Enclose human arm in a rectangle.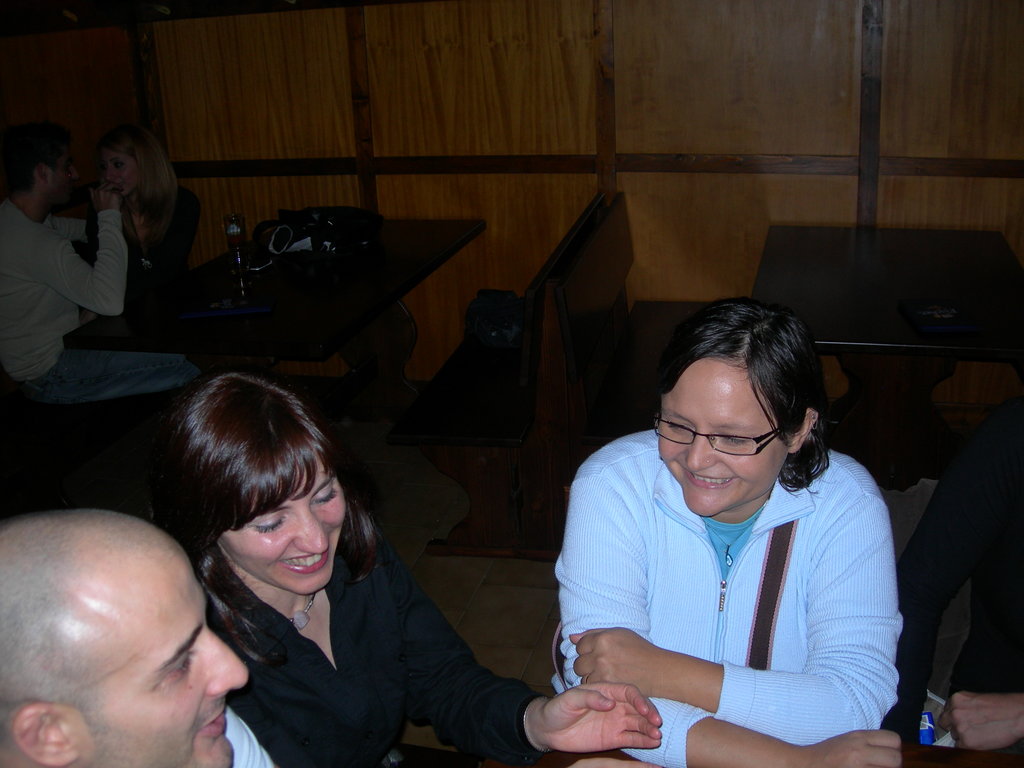
crop(563, 626, 869, 746).
